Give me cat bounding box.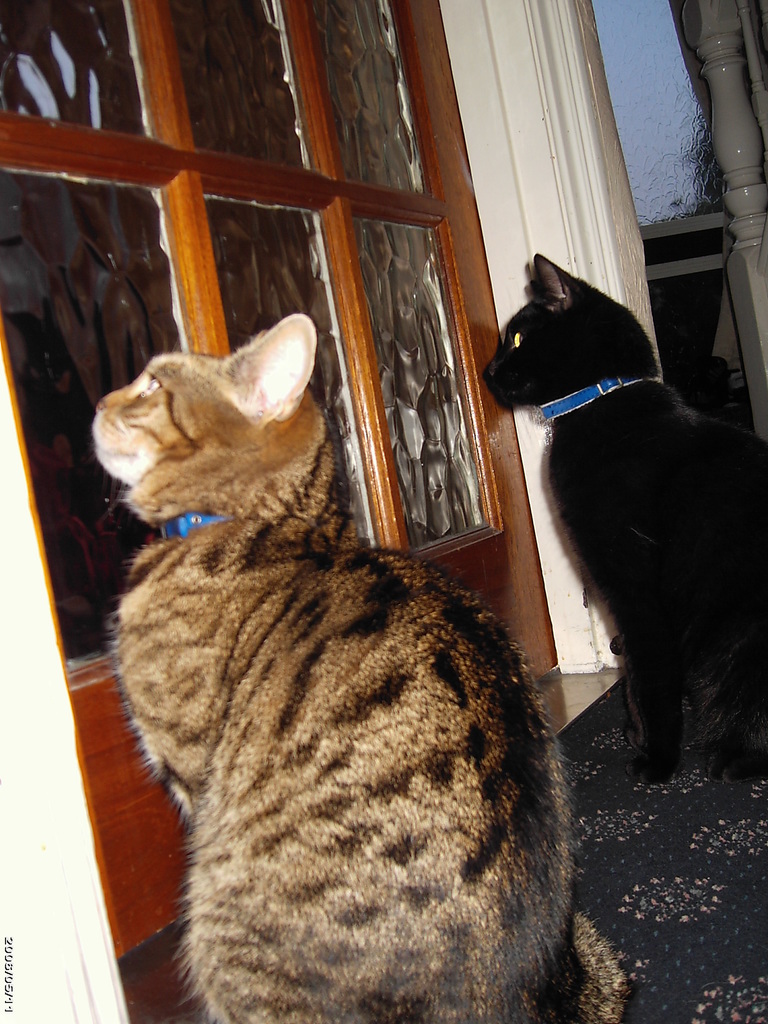
left=83, top=316, right=623, bottom=1023.
